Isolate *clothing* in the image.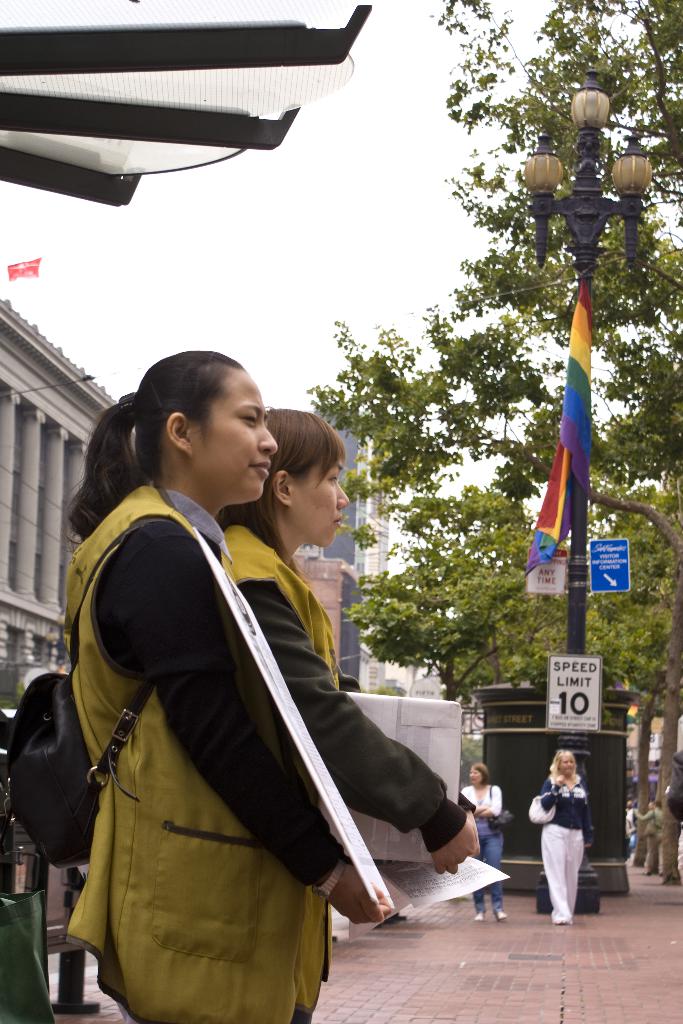
Isolated region: (452, 778, 509, 906).
